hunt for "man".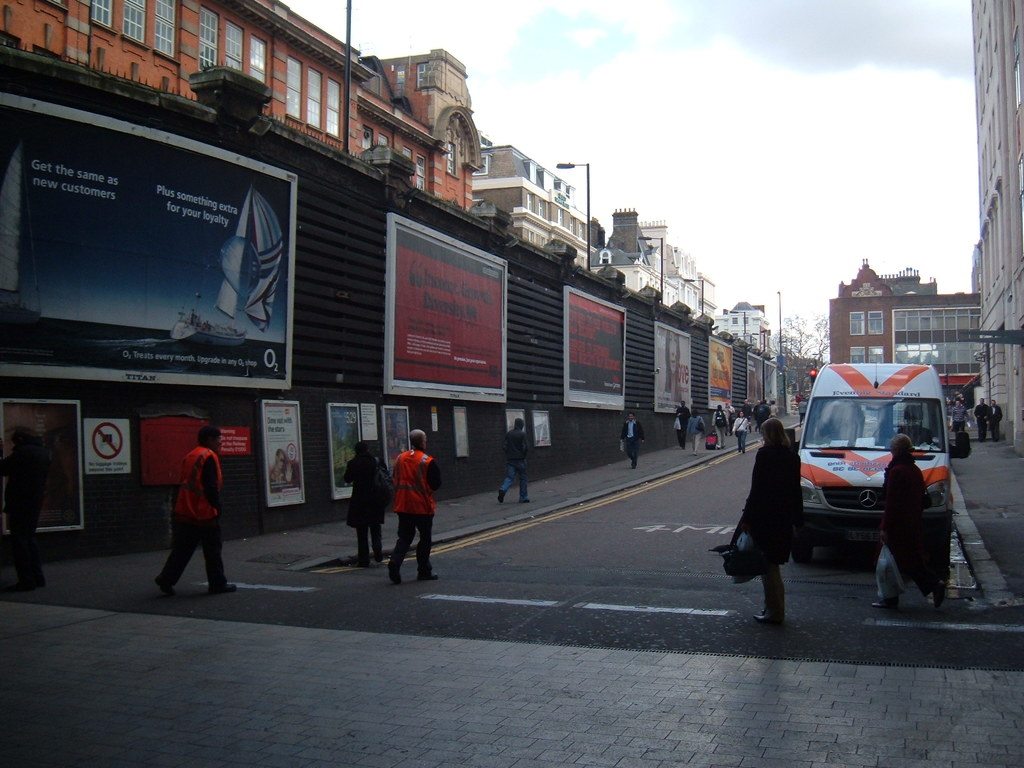
Hunted down at (x1=618, y1=409, x2=647, y2=468).
